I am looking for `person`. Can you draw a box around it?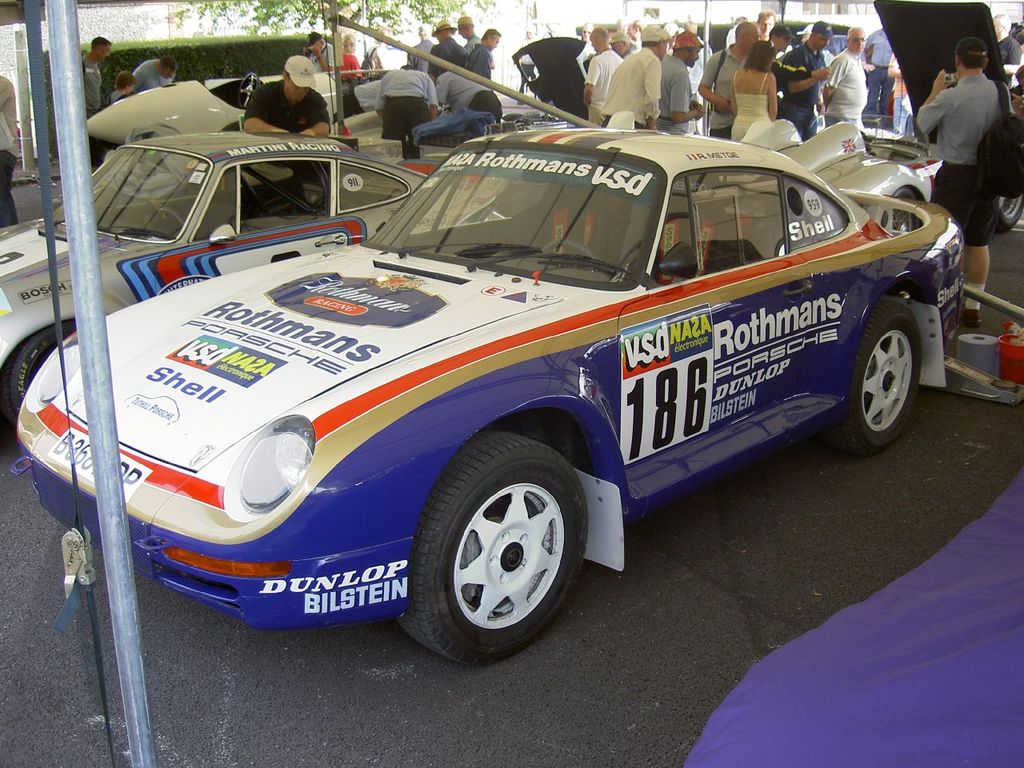
Sure, the bounding box is l=137, t=50, r=181, b=92.
